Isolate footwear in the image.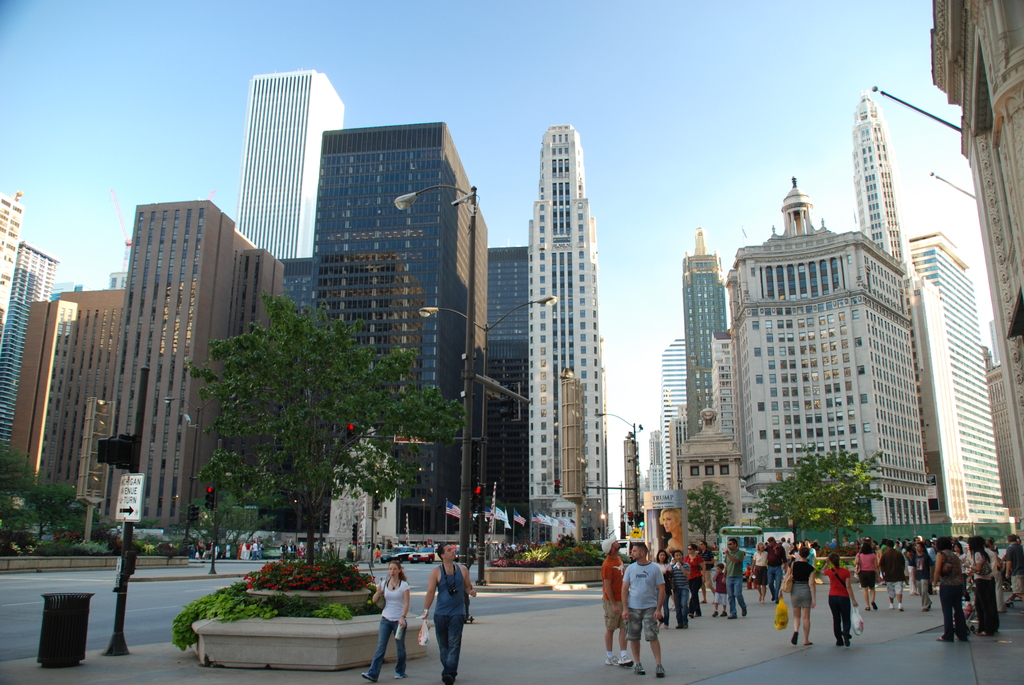
Isolated region: [701,601,705,604].
